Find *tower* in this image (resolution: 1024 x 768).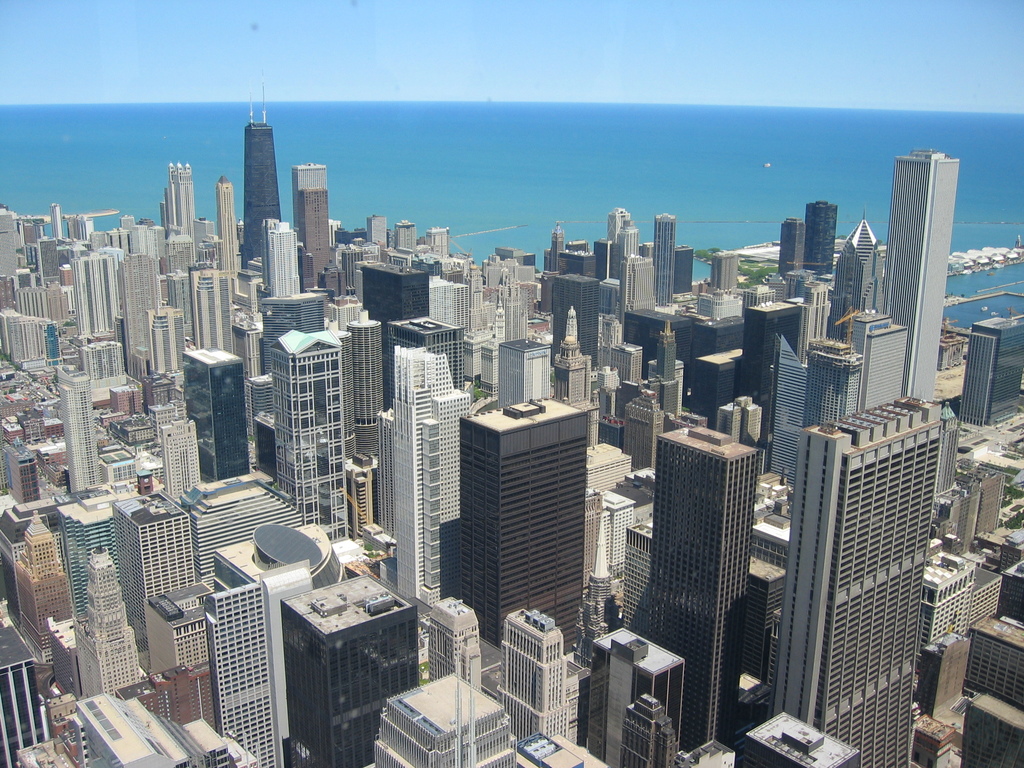
select_region(427, 270, 477, 335).
